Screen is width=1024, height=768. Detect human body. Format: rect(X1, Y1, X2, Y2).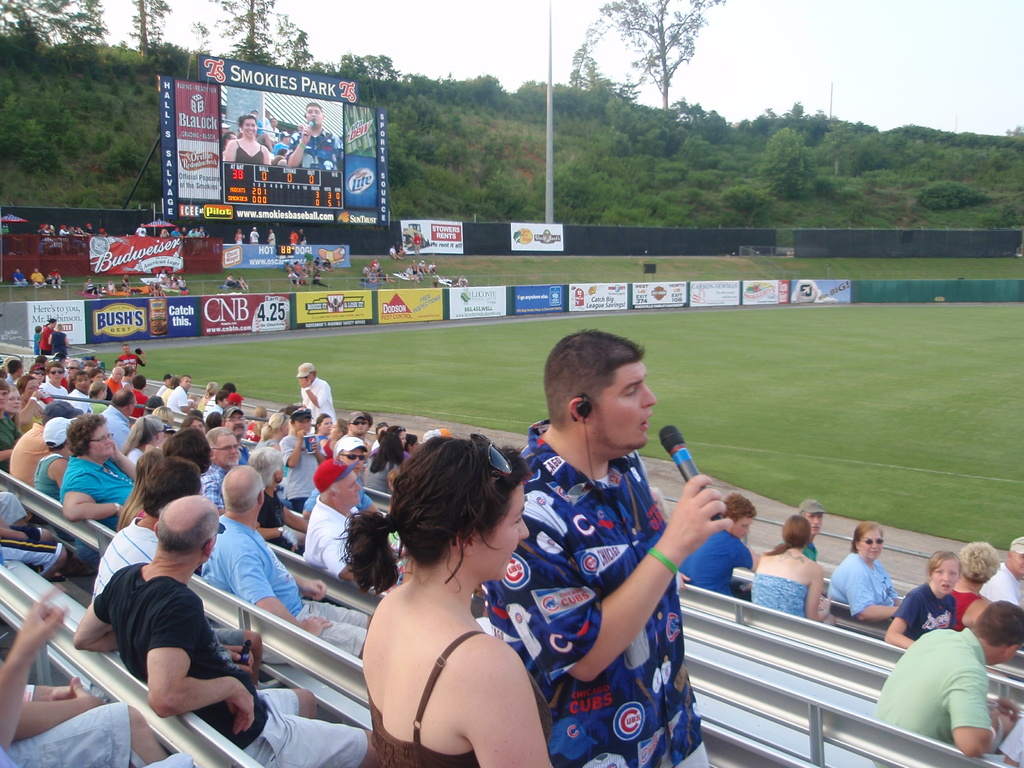
rect(125, 367, 134, 385).
